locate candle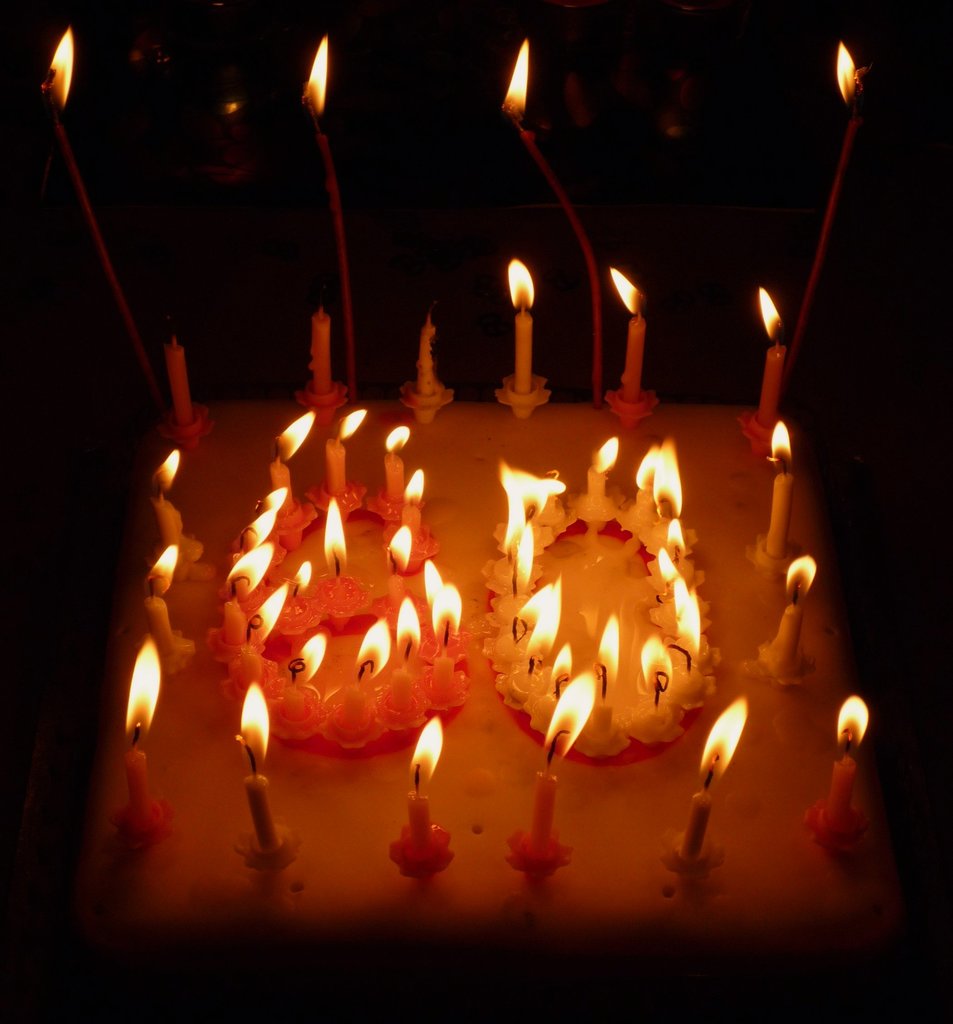
box(588, 438, 621, 495)
